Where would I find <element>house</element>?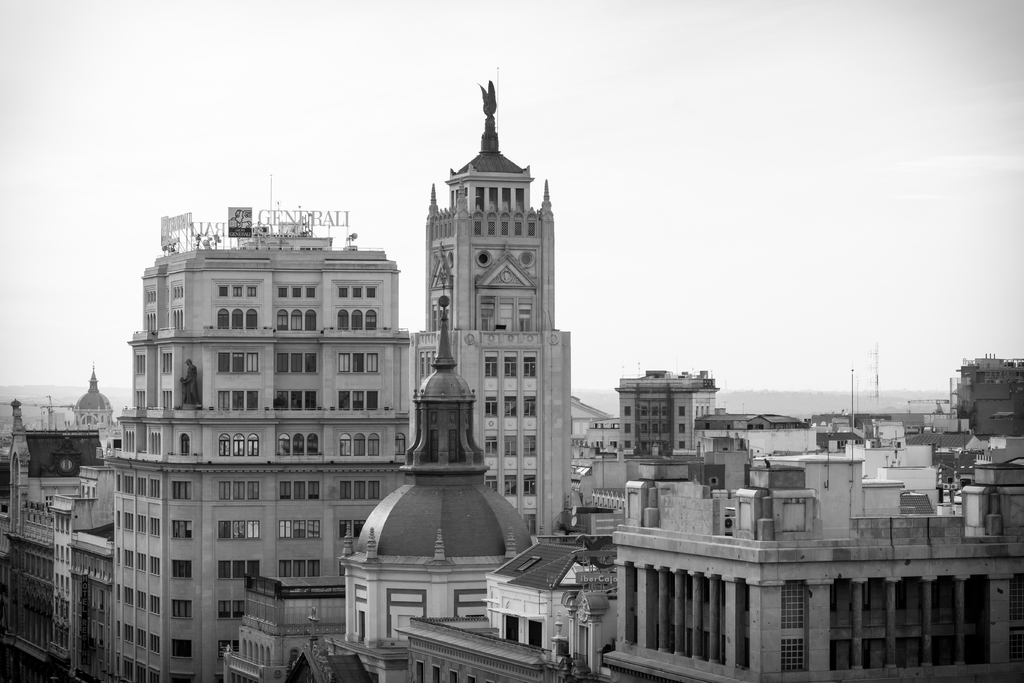
At [x1=479, y1=534, x2=623, y2=655].
